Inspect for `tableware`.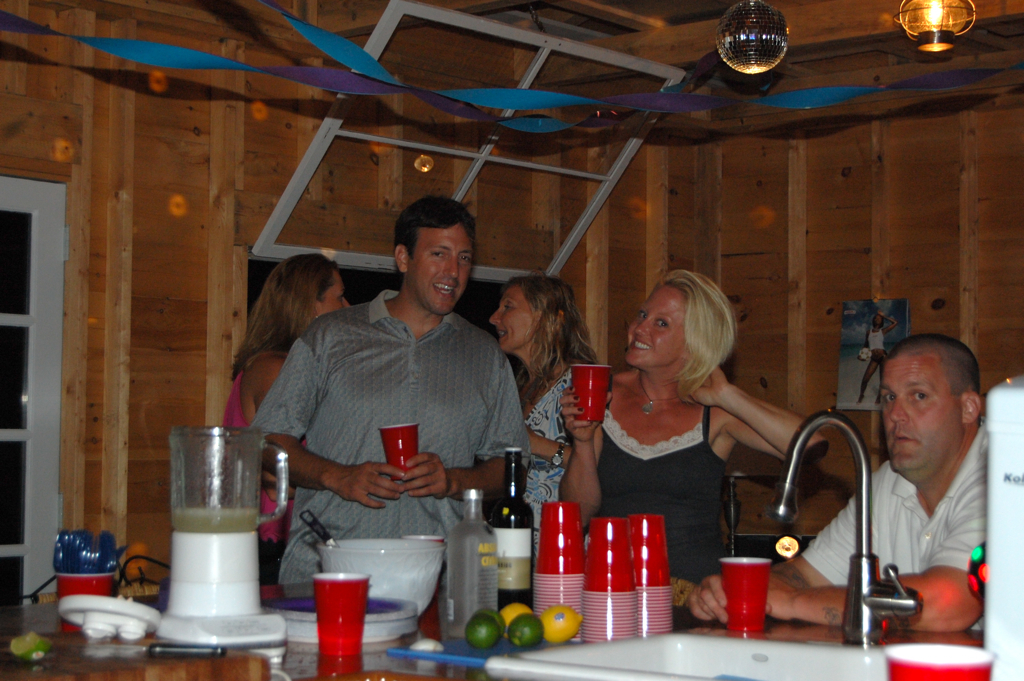
Inspection: [303, 510, 341, 547].
